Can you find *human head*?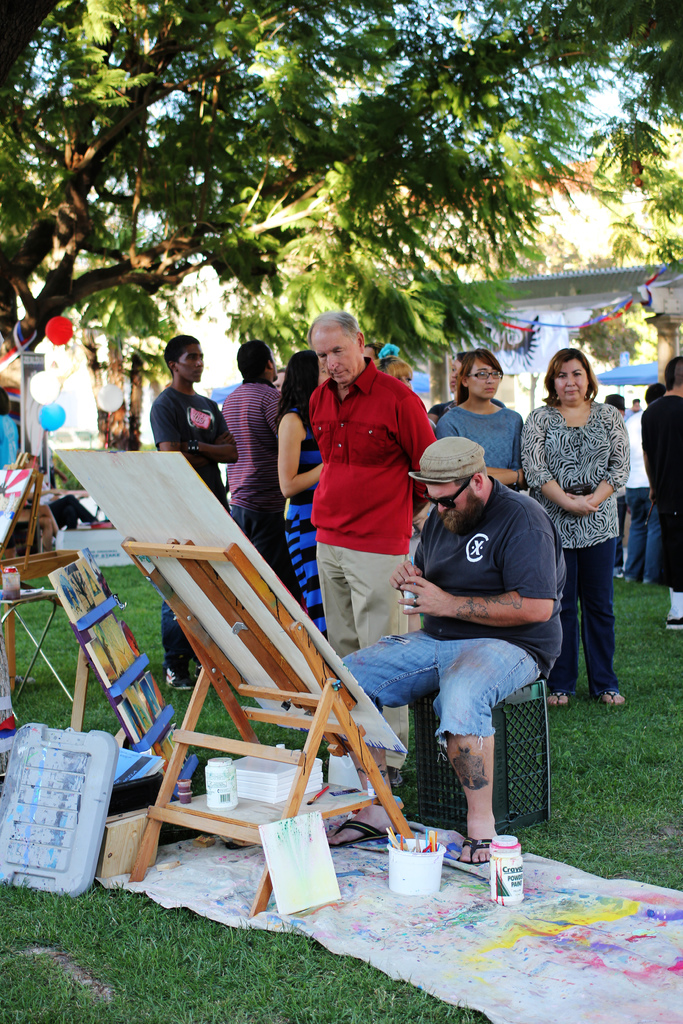
Yes, bounding box: region(642, 383, 666, 410).
